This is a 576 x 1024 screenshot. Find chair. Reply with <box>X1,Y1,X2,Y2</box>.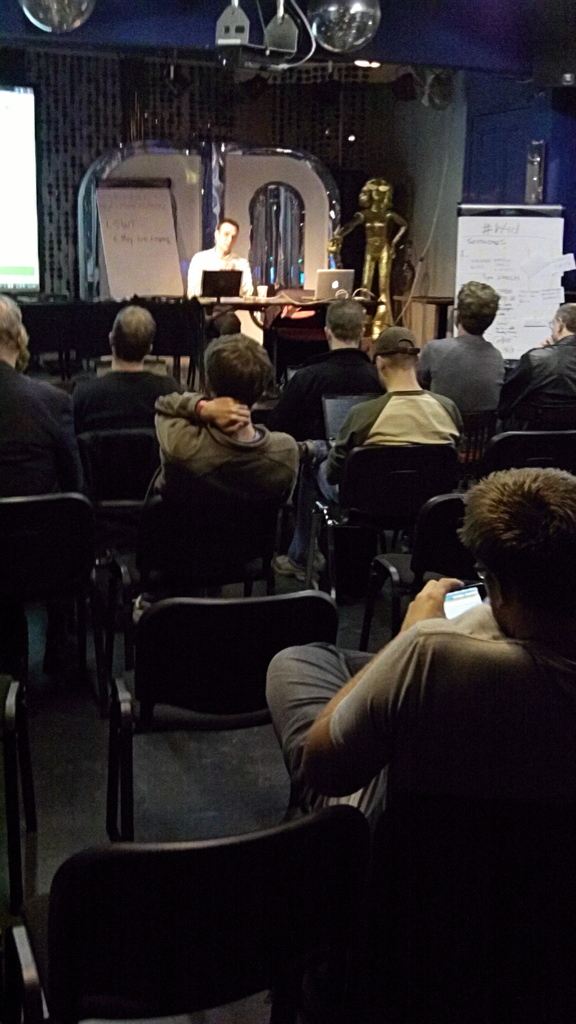
<box>0,491,102,689</box>.
